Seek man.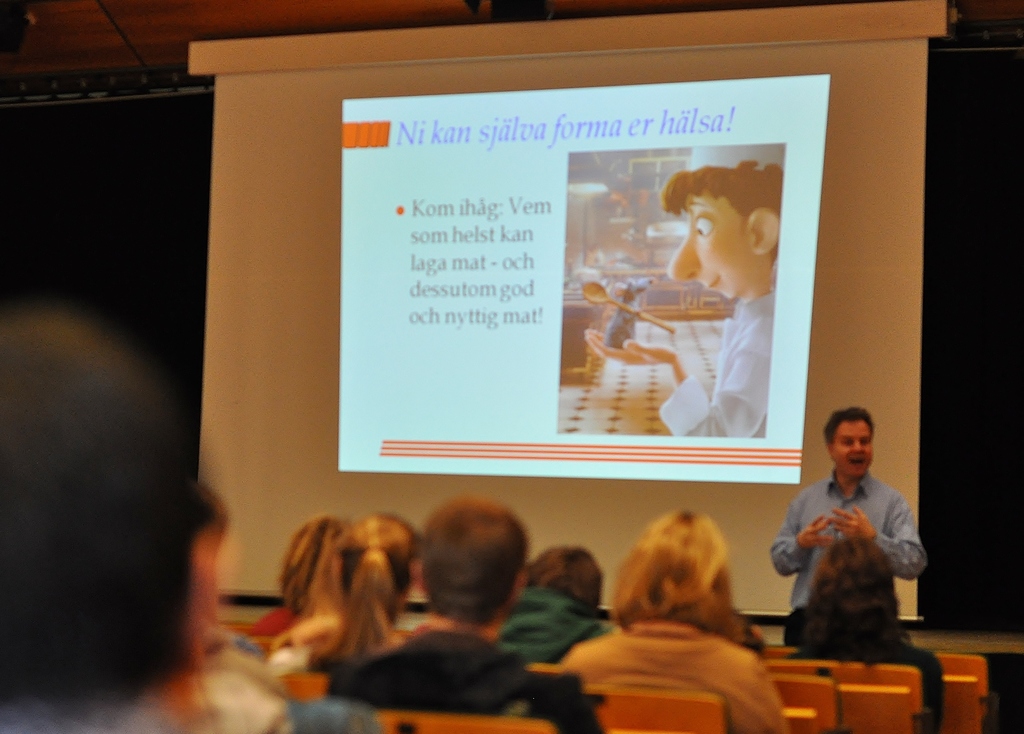
left=496, top=544, right=616, bottom=663.
